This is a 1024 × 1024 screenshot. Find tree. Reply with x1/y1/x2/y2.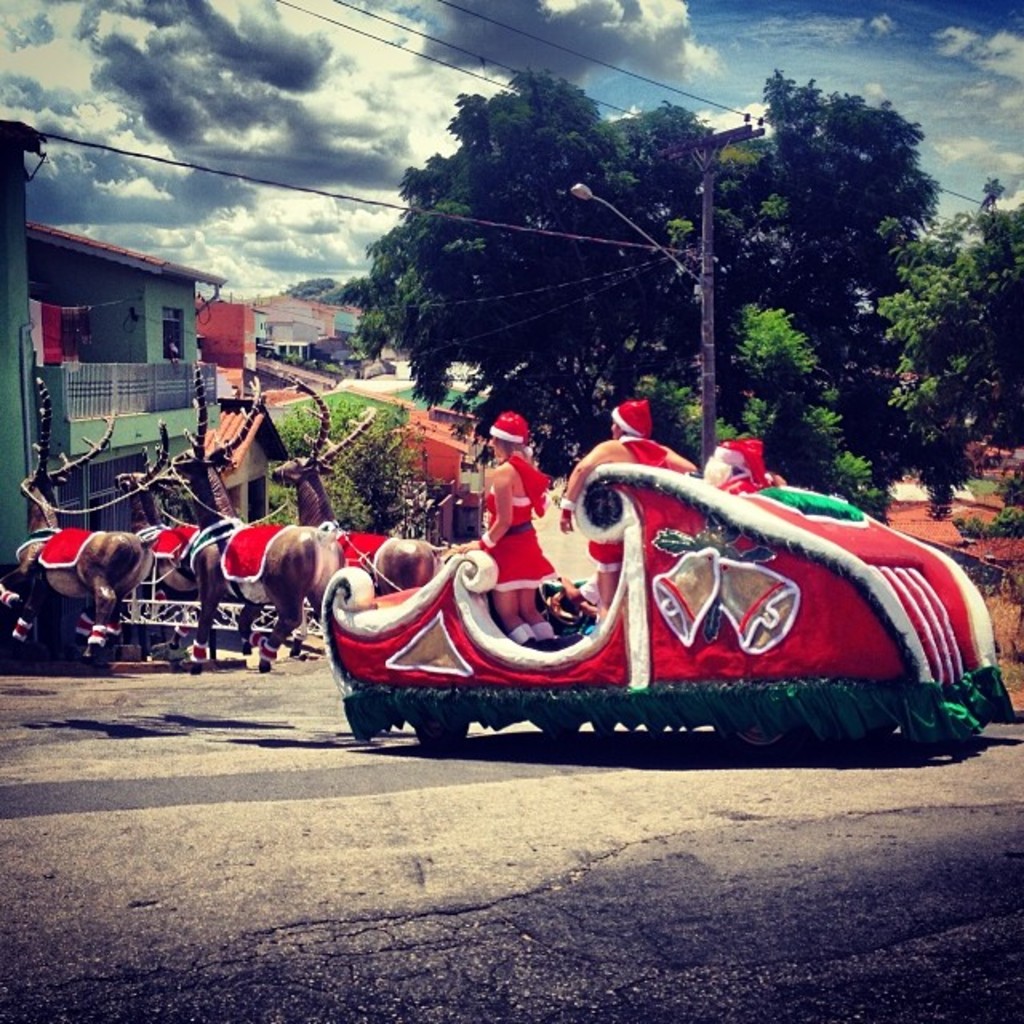
342/56/930/498.
